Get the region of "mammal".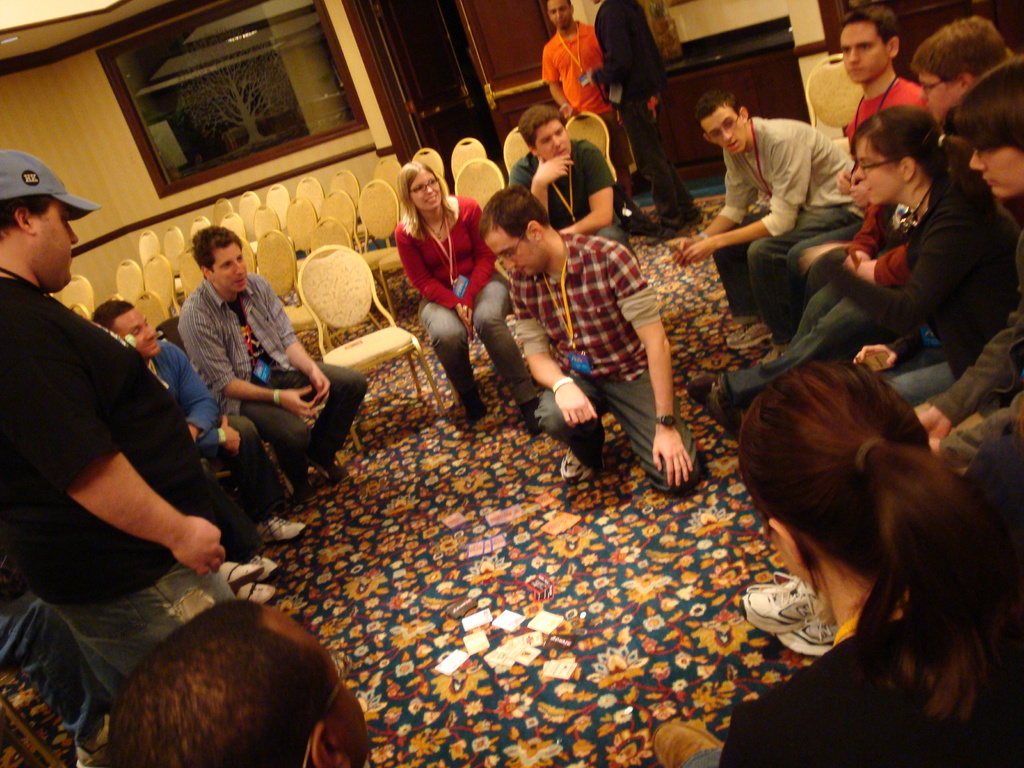
714,339,1014,746.
